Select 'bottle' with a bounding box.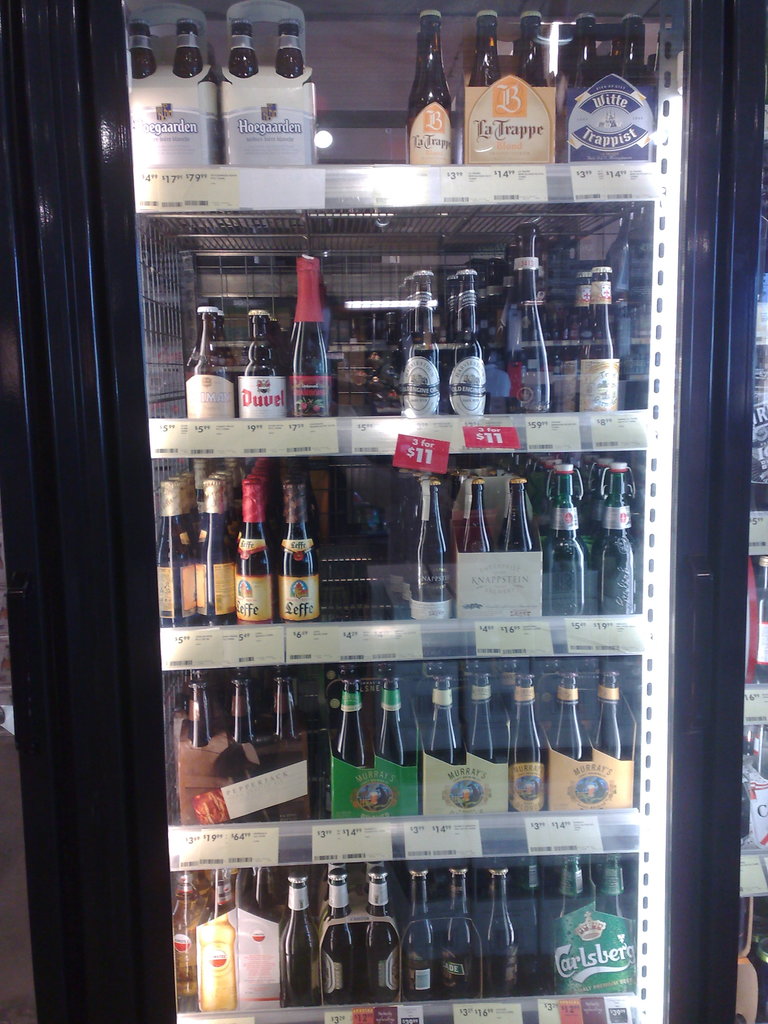
572/268/628/426.
